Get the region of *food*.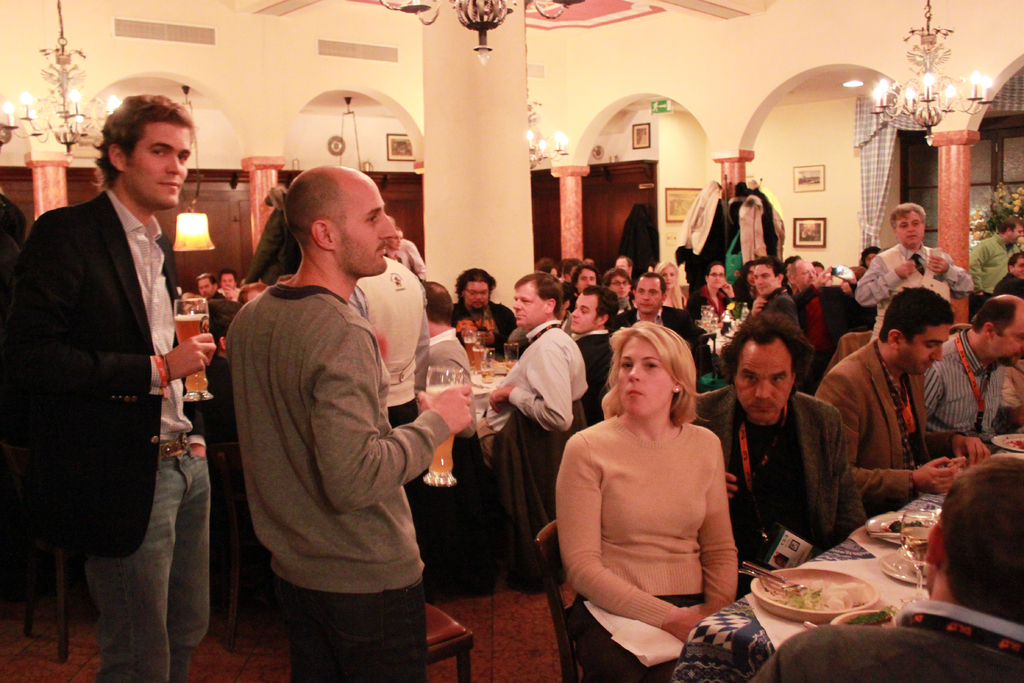
Rect(903, 536, 931, 573).
